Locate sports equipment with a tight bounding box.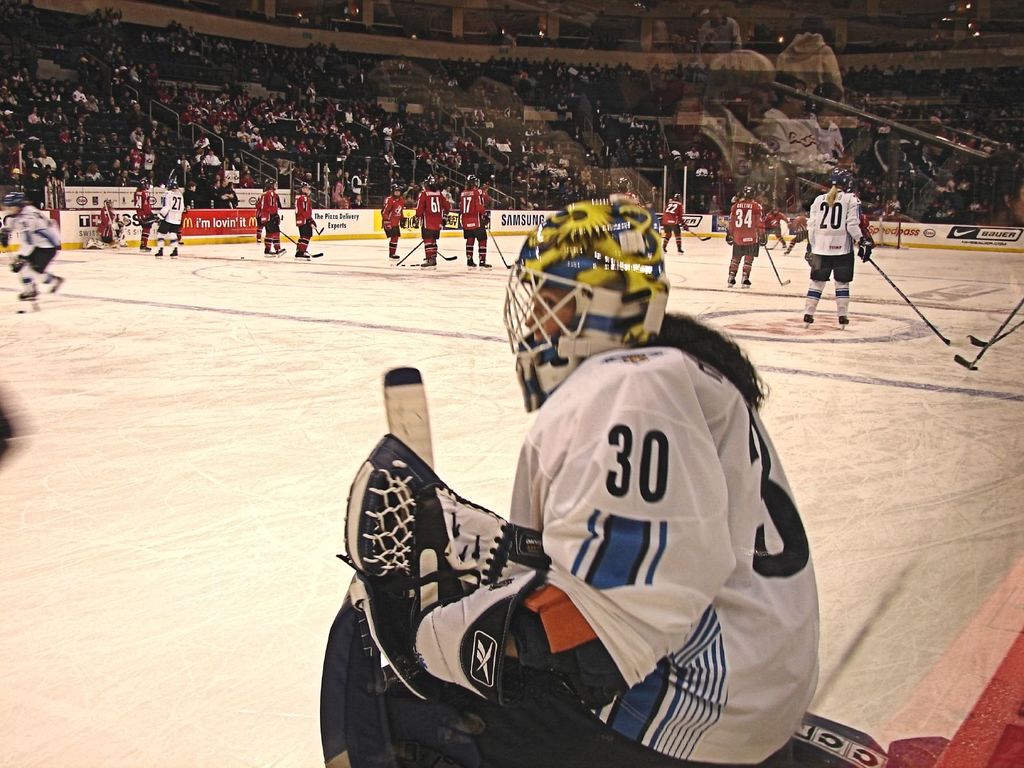
(left=141, top=211, right=161, bottom=226).
